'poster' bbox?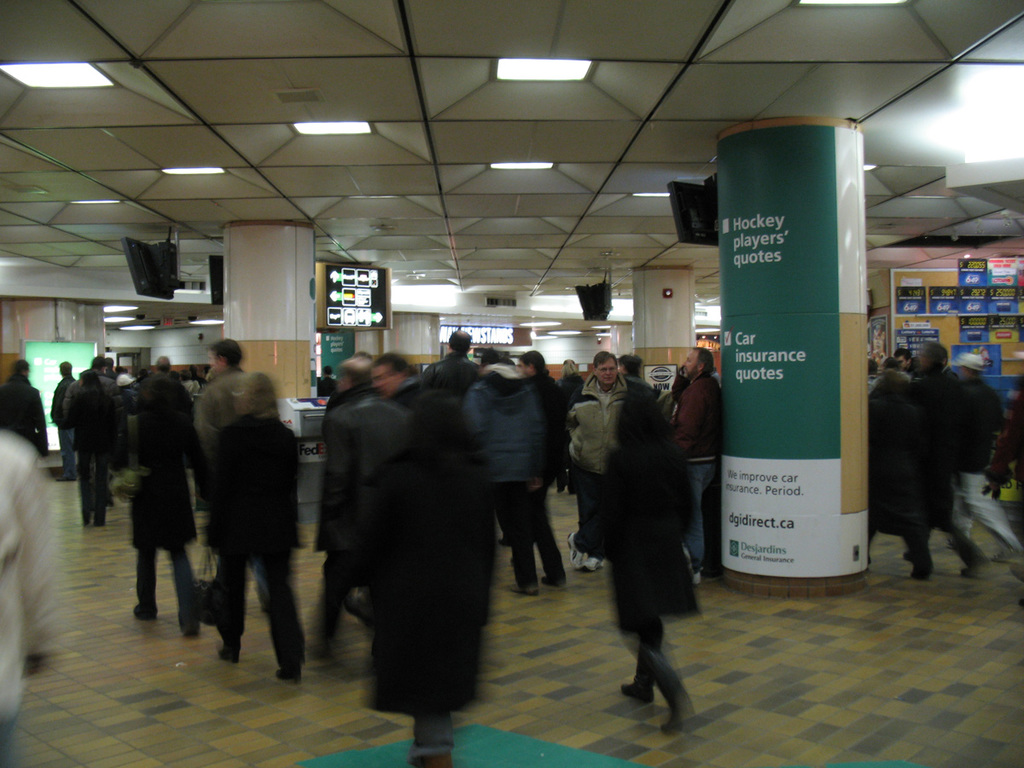
rect(713, 129, 871, 567)
